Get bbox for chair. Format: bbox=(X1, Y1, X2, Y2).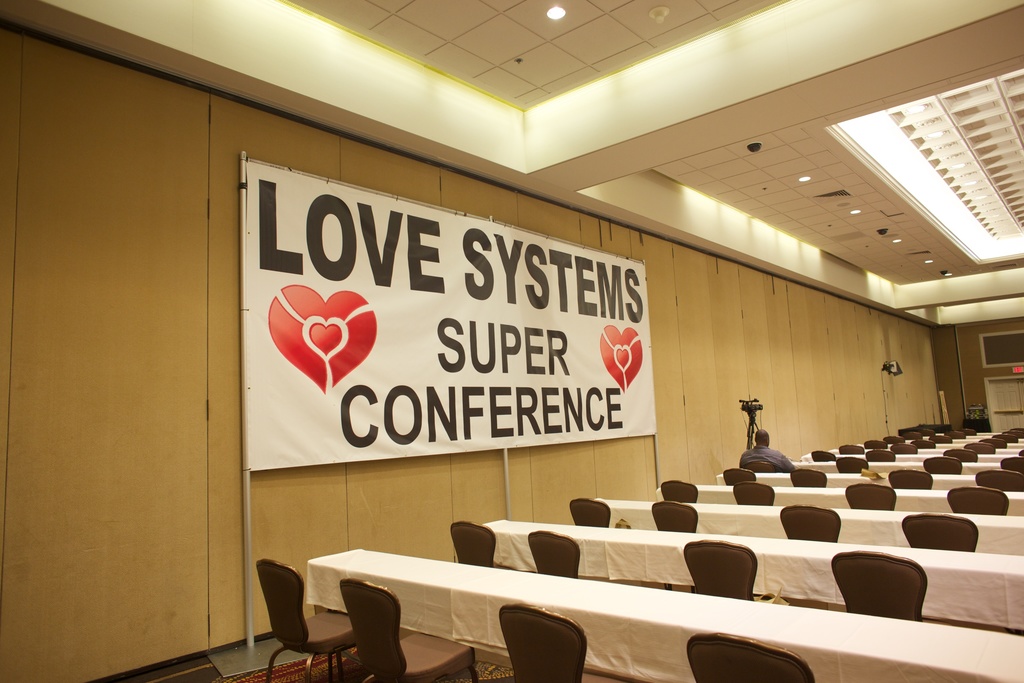
bbox=(838, 441, 866, 458).
